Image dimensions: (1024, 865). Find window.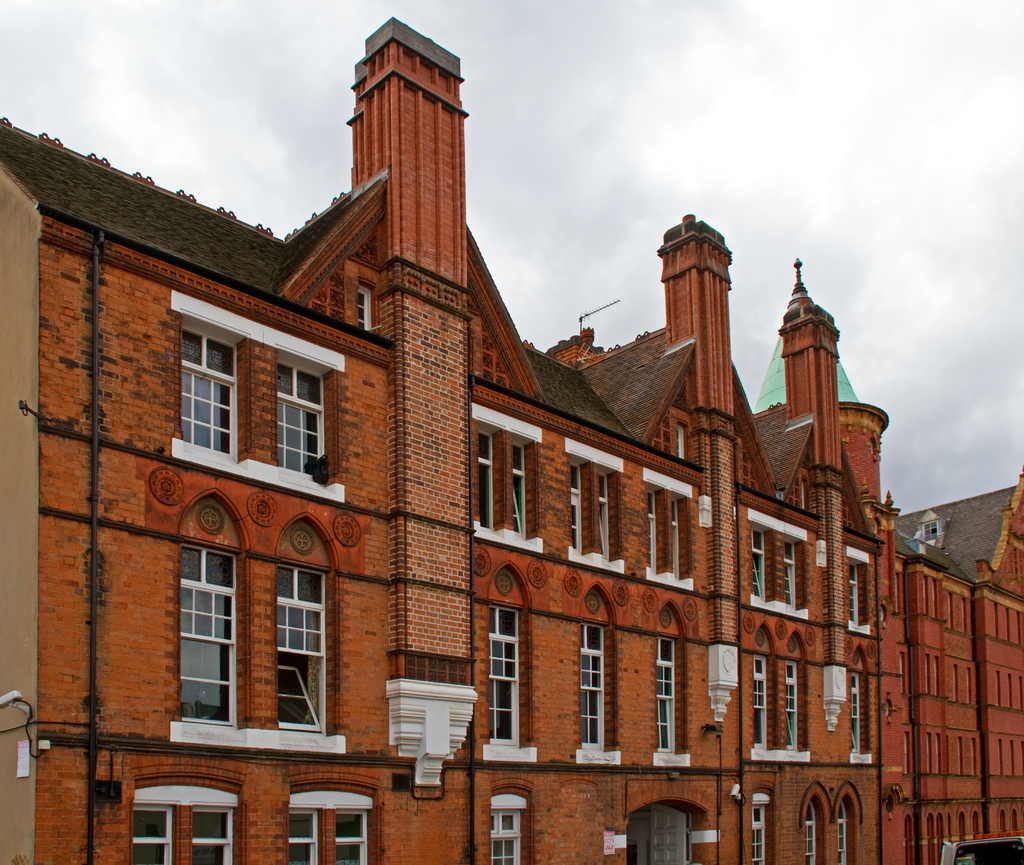
{"left": 836, "top": 795, "right": 860, "bottom": 864}.
